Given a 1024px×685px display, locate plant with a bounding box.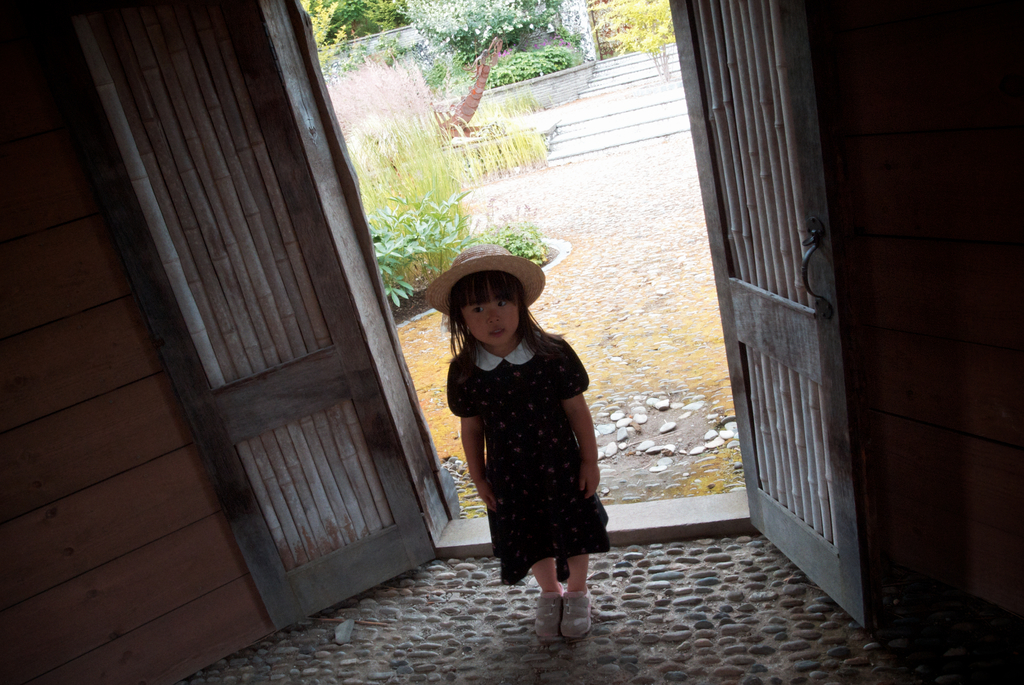
Located: 365/192/541/305.
